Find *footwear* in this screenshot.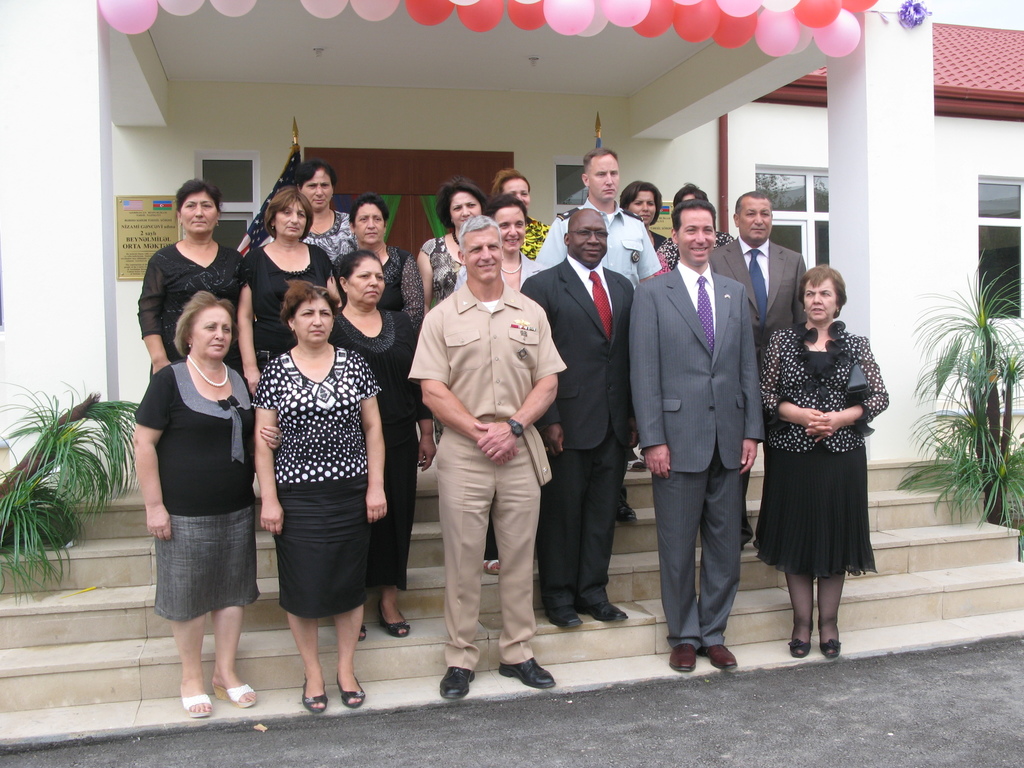
The bounding box for *footwear* is [left=494, top=655, right=559, bottom=691].
